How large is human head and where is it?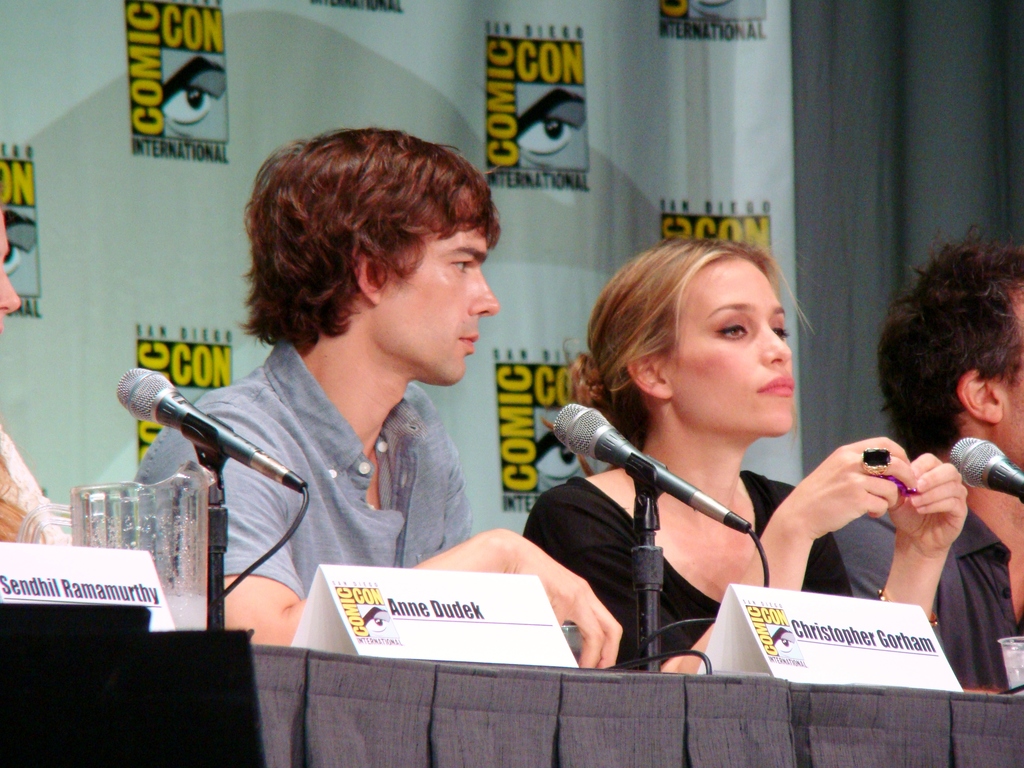
Bounding box: {"left": 593, "top": 244, "right": 797, "bottom": 438}.
